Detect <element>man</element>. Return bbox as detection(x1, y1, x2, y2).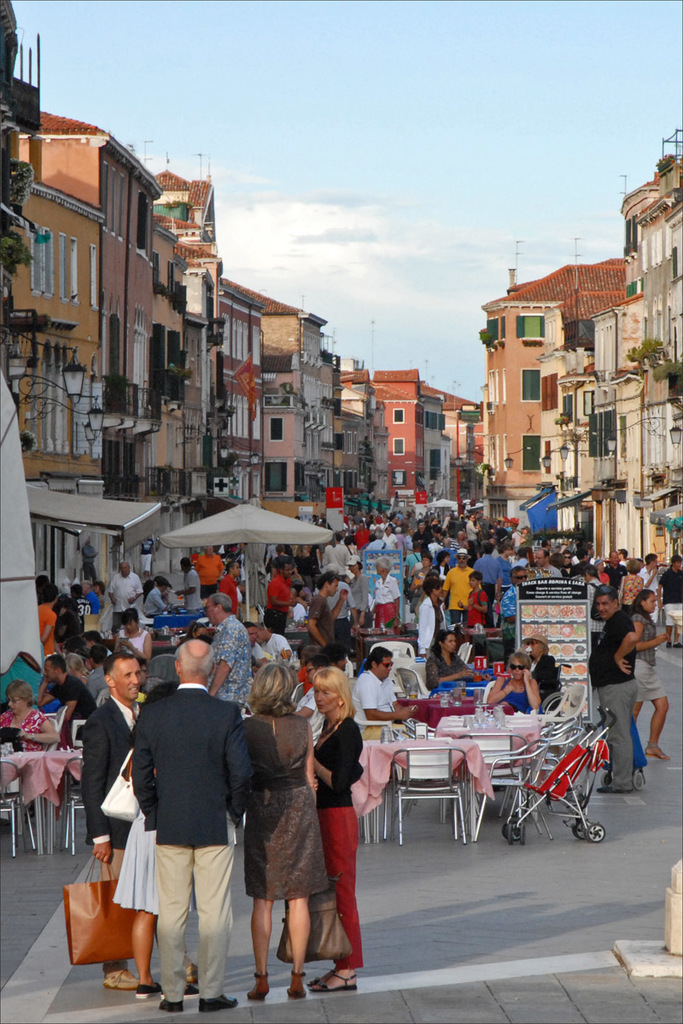
detection(476, 543, 505, 628).
